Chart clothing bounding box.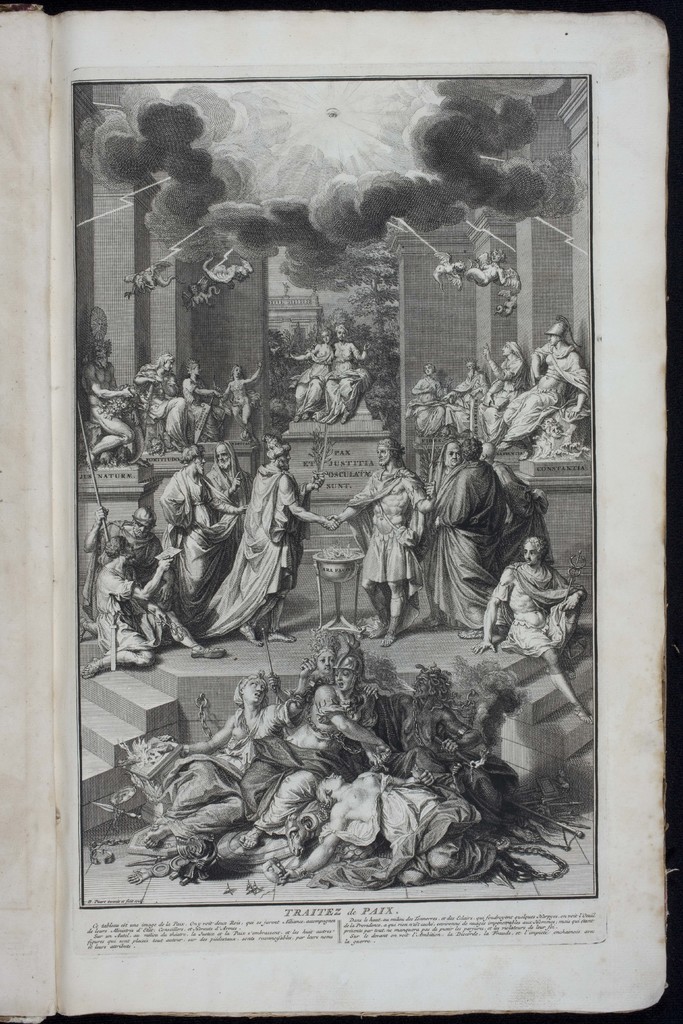
Charted: (76, 454, 320, 659).
